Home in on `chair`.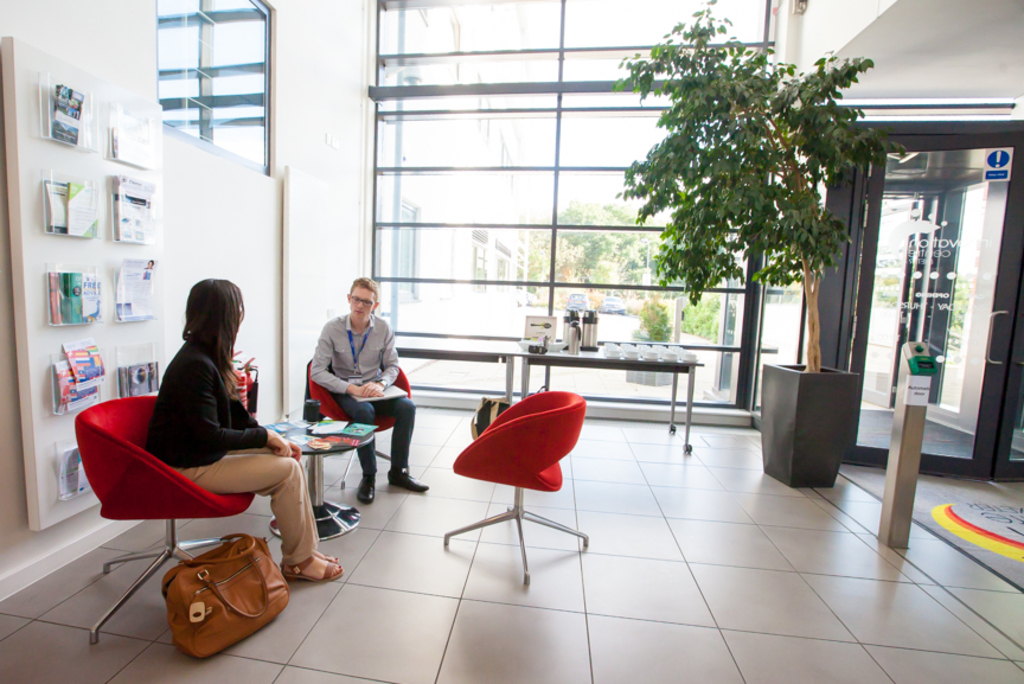
Homed in at bbox=[306, 358, 412, 488].
